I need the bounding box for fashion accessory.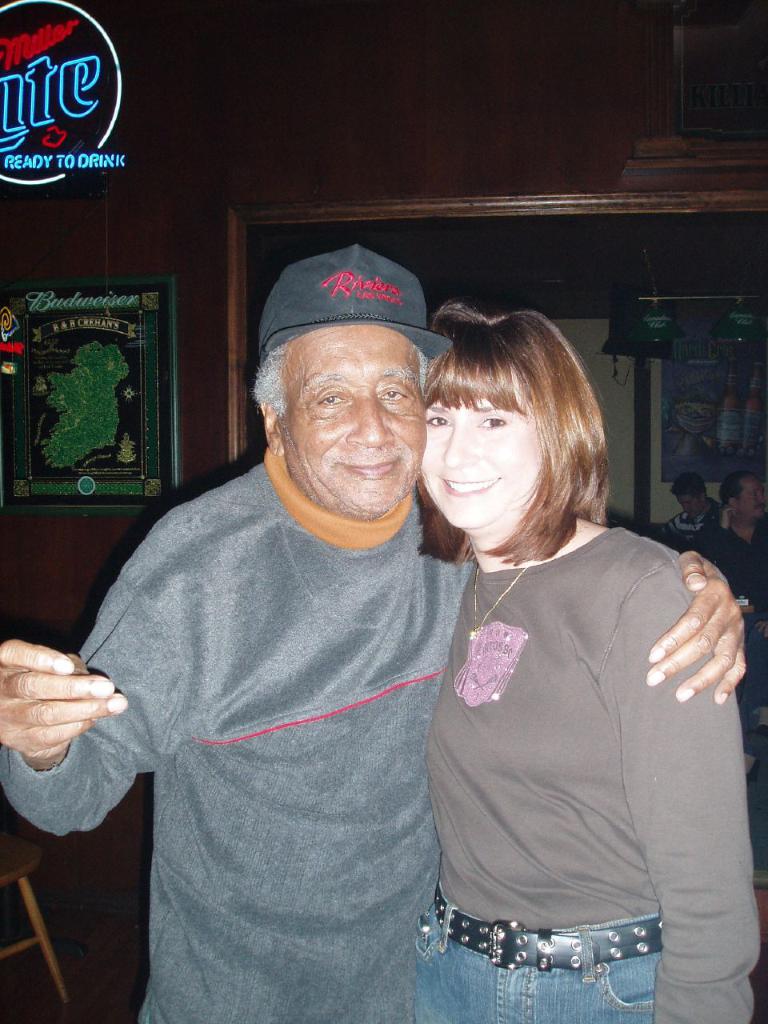
Here it is: bbox=[258, 244, 453, 365].
